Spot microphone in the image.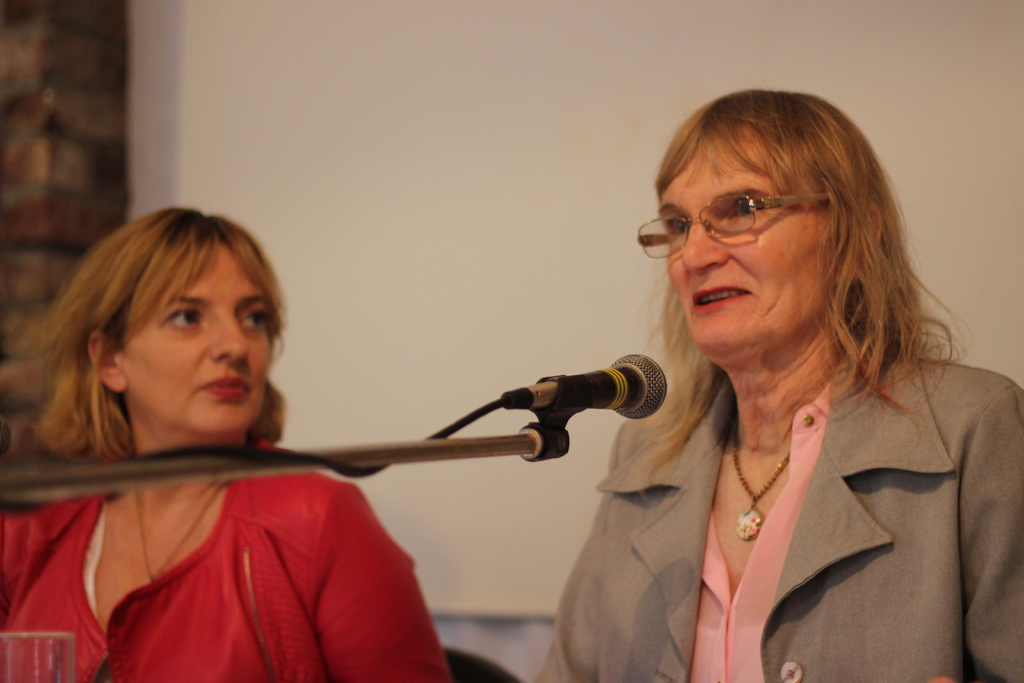
microphone found at [x1=516, y1=368, x2=645, y2=451].
